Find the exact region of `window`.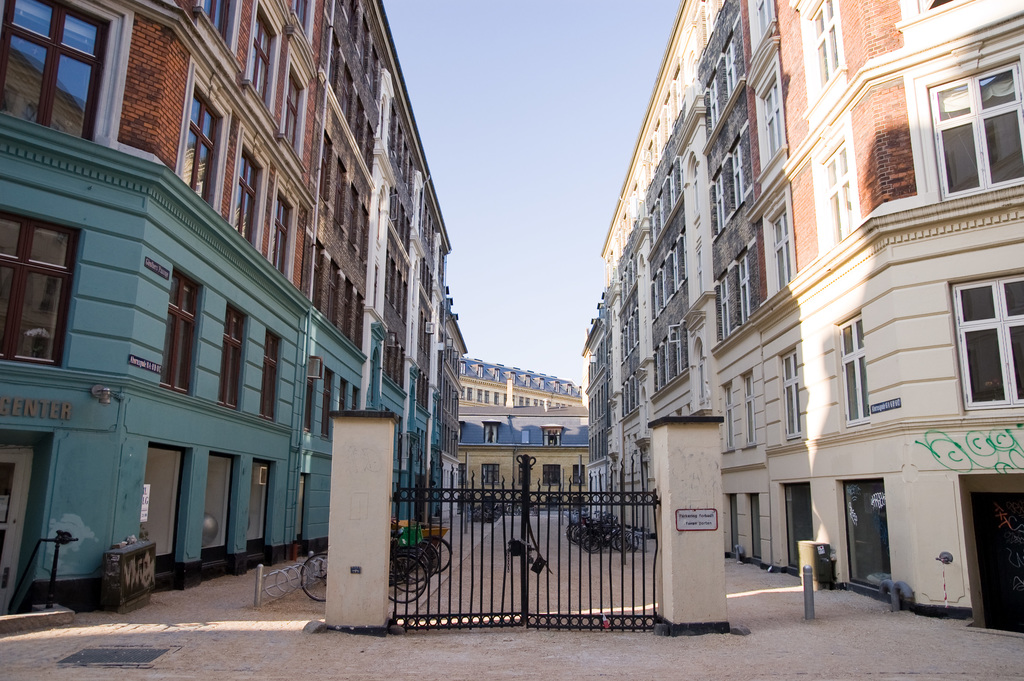
Exact region: x1=509 y1=371 x2=516 y2=386.
